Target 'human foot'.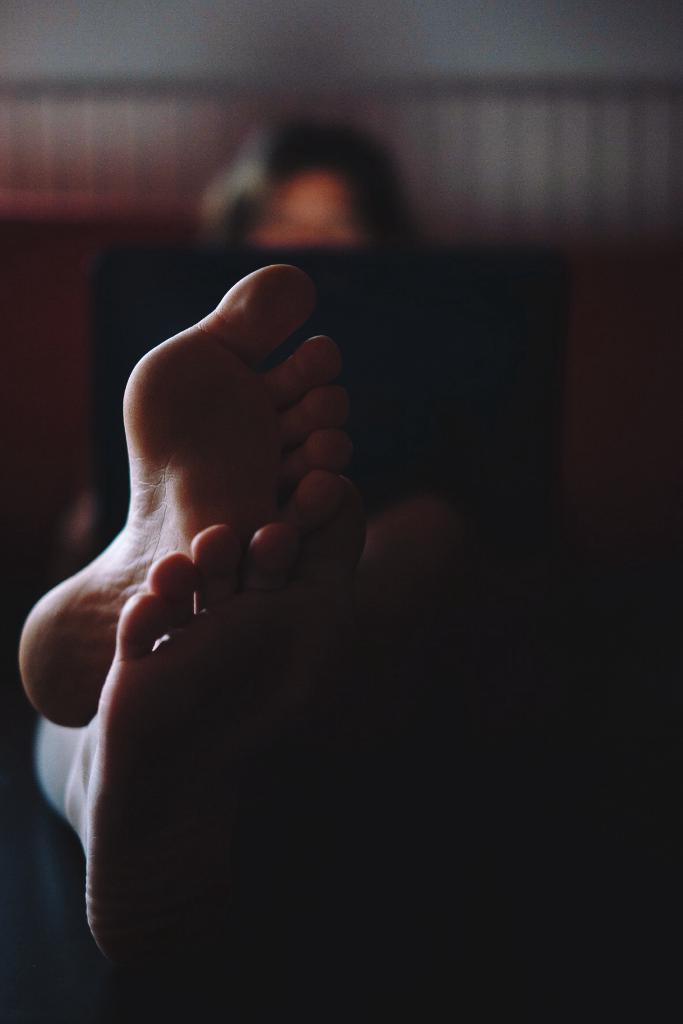
Target region: Rect(13, 250, 351, 727).
